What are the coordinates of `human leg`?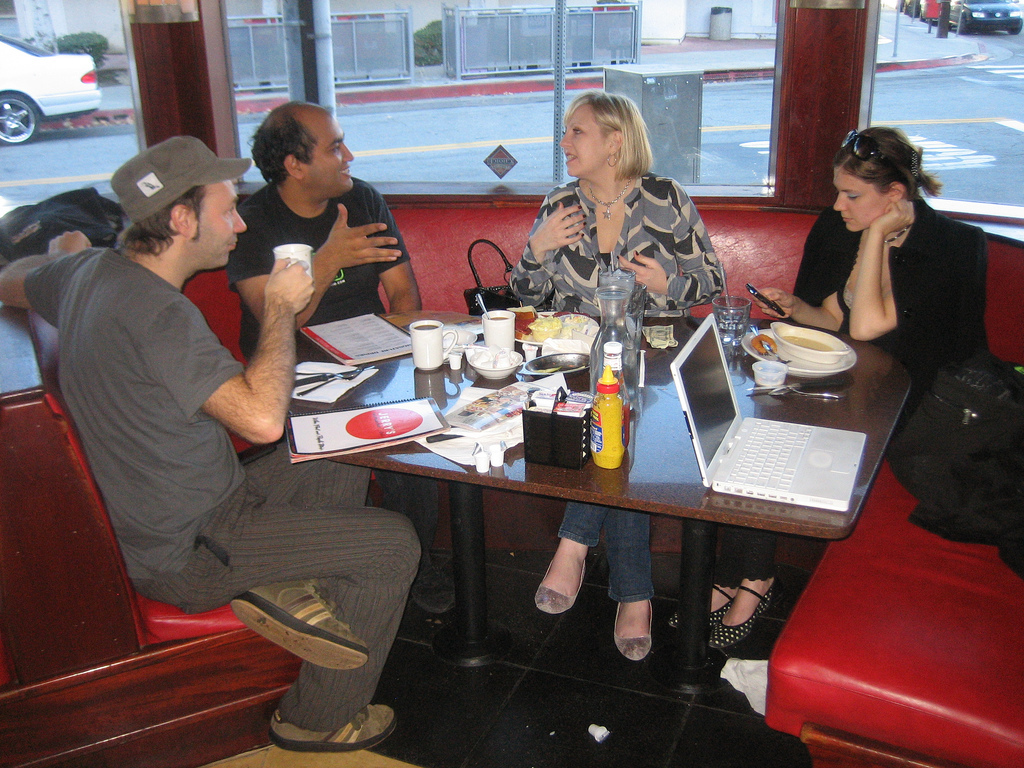
<region>240, 435, 365, 669</region>.
